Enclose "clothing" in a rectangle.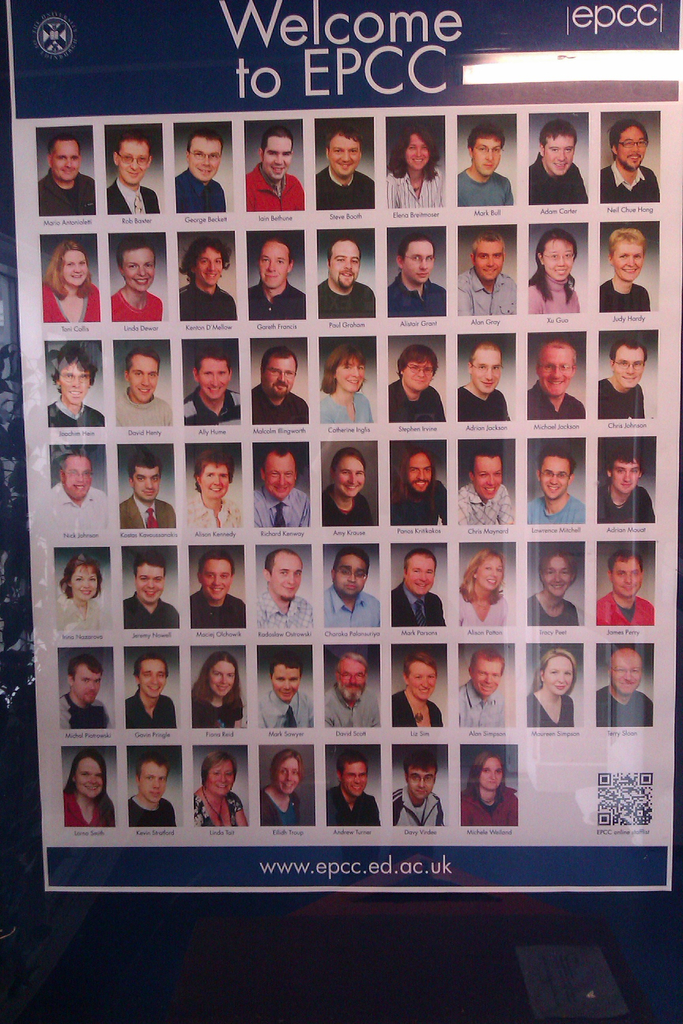
[251, 384, 311, 424].
